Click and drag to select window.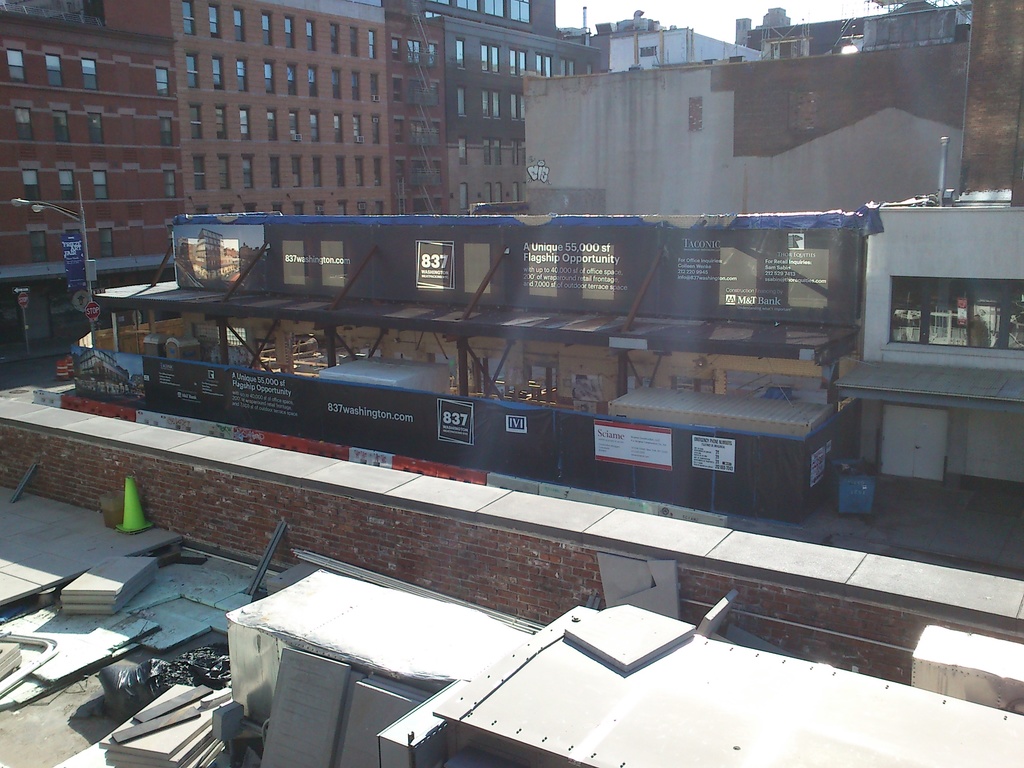
Selection: pyautogui.locateOnScreen(332, 69, 340, 101).
